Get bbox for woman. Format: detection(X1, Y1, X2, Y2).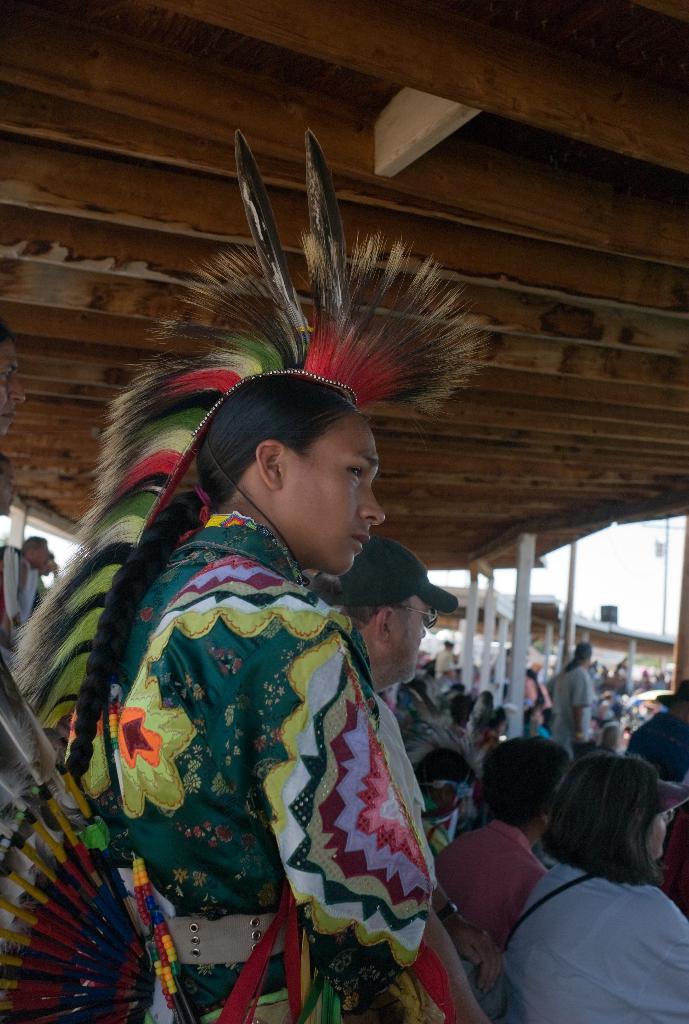
detection(14, 311, 503, 1015).
